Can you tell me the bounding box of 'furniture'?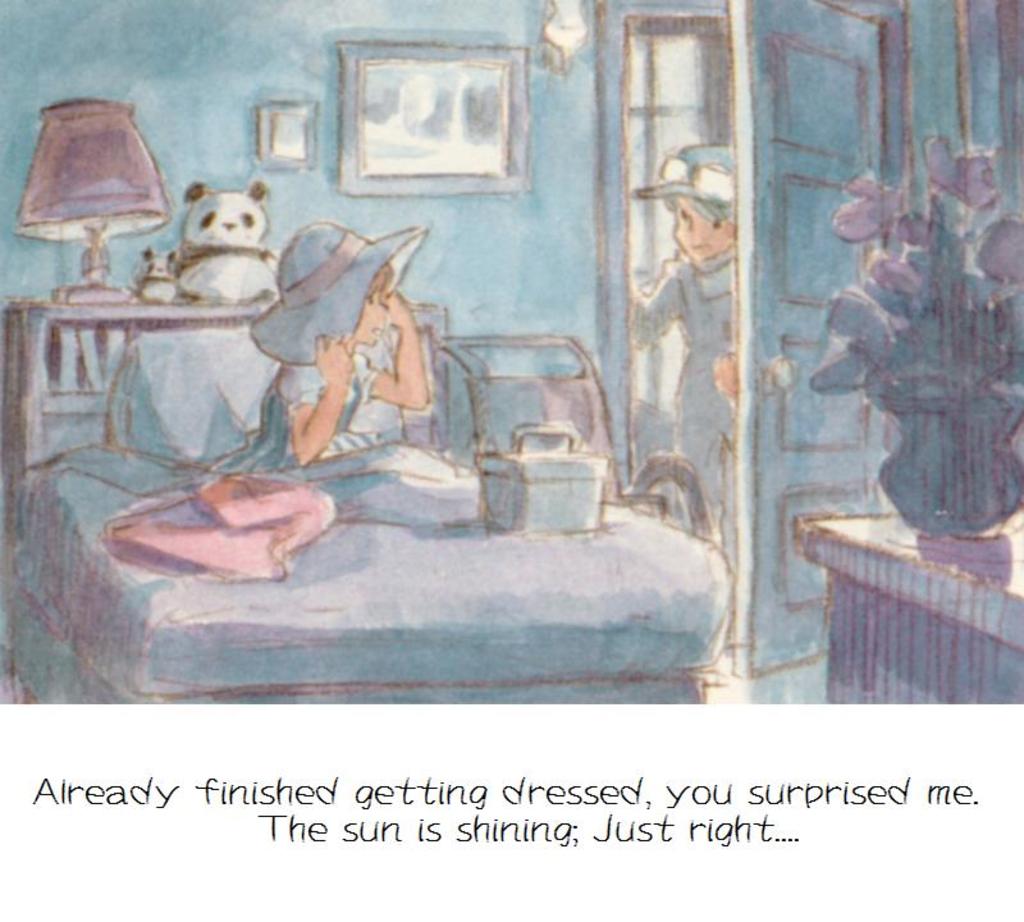
{"left": 435, "top": 336, "right": 721, "bottom": 547}.
